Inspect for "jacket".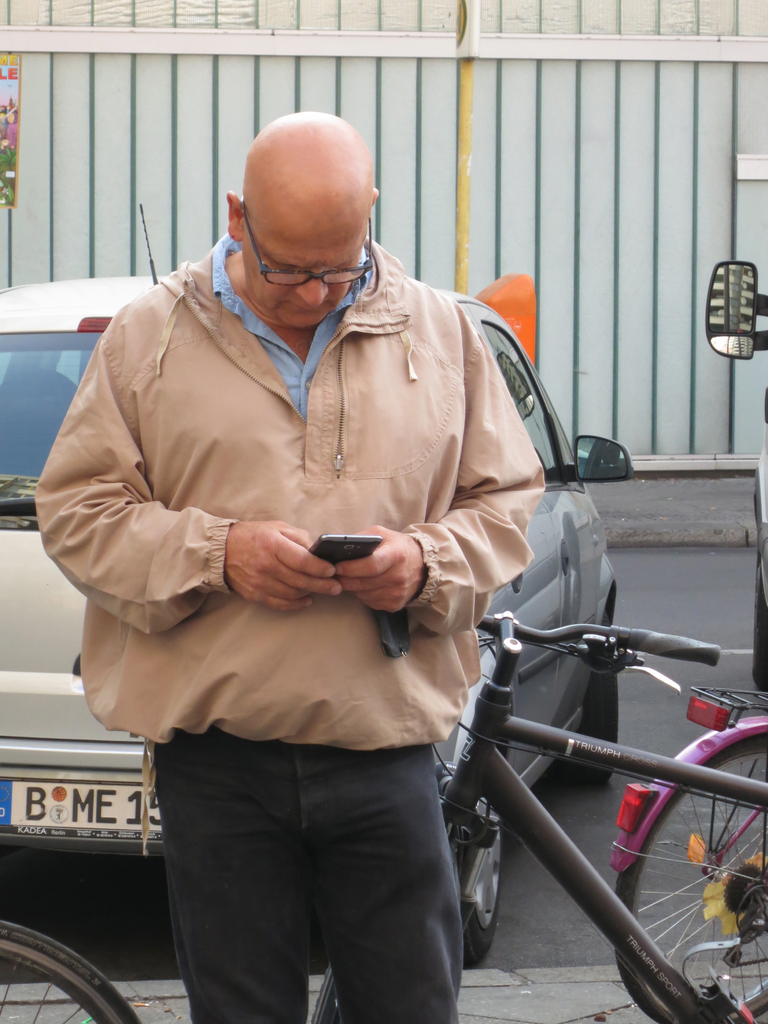
Inspection: 23,228,583,746.
